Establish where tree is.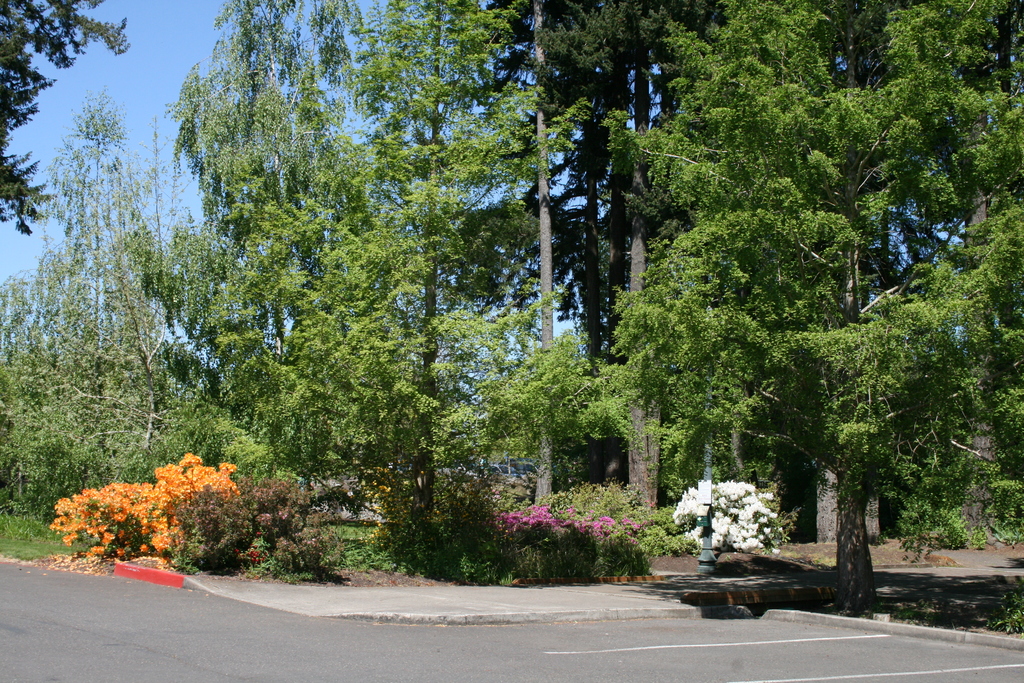
Established at <bbox>296, 0, 584, 577</bbox>.
